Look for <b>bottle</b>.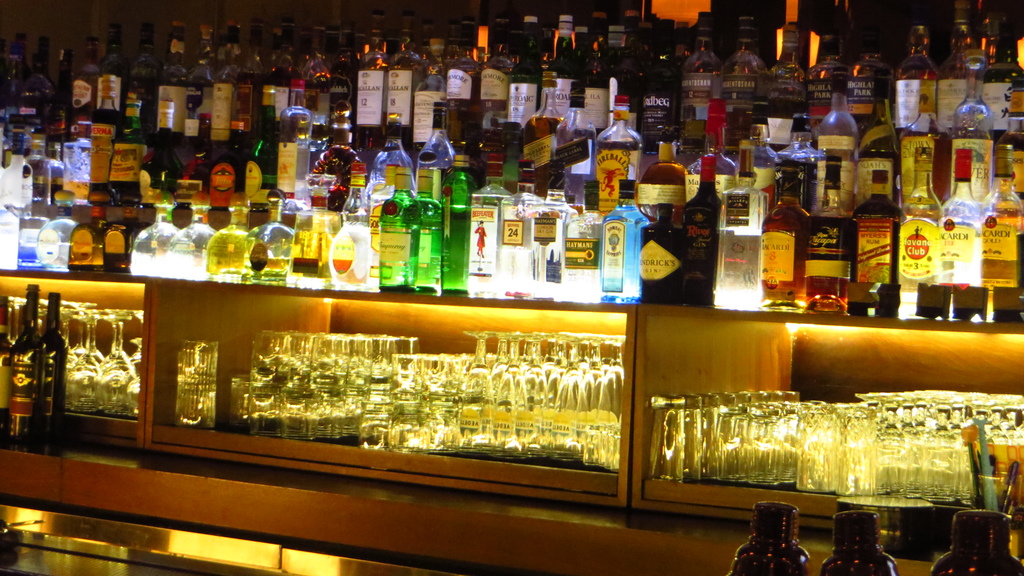
Found: pyautogui.locateOnScreen(414, 100, 459, 159).
